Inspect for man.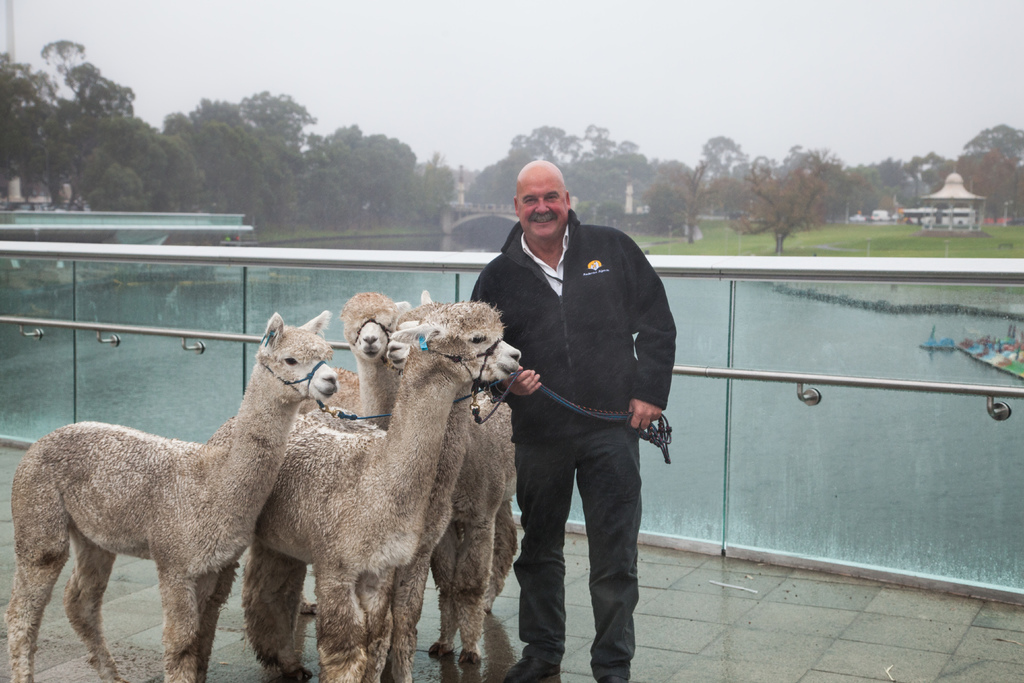
Inspection: 482,175,679,668.
